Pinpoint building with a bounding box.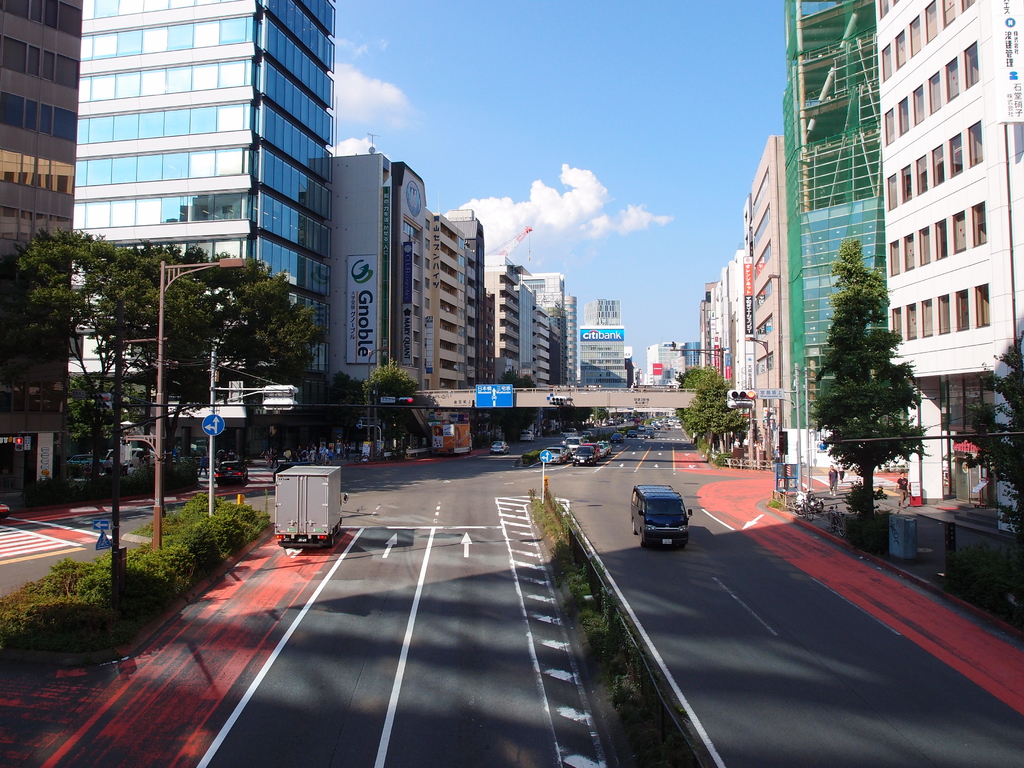
<box>782,0,888,470</box>.
